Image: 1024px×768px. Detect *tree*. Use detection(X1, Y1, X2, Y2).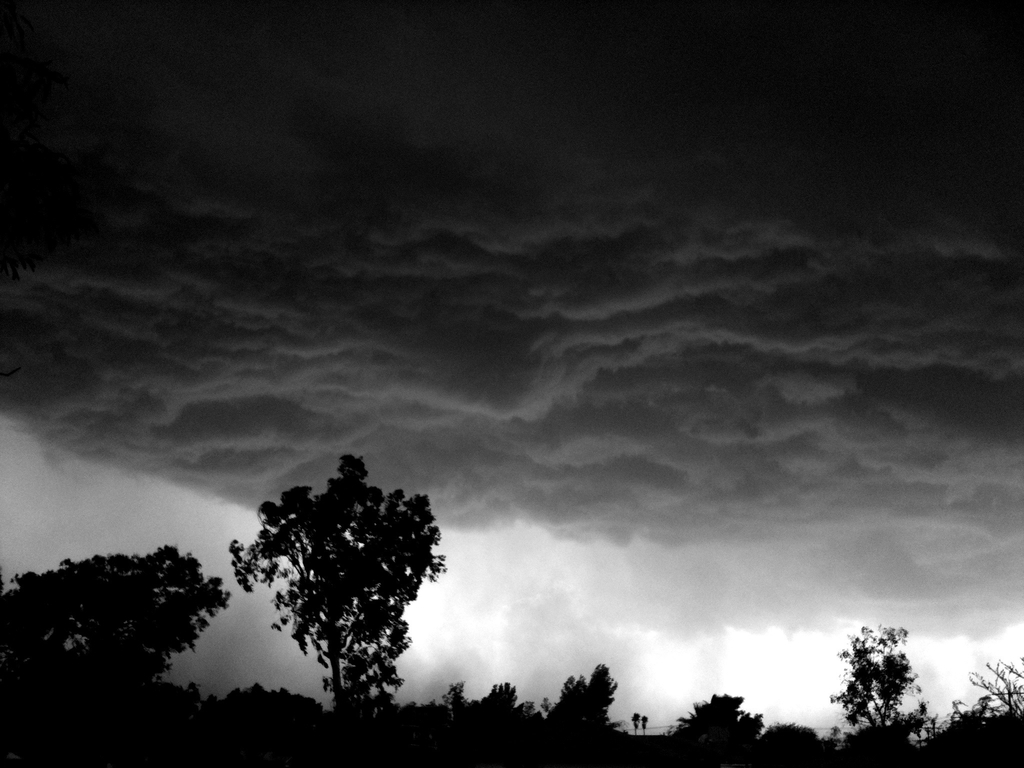
detection(629, 714, 639, 732).
